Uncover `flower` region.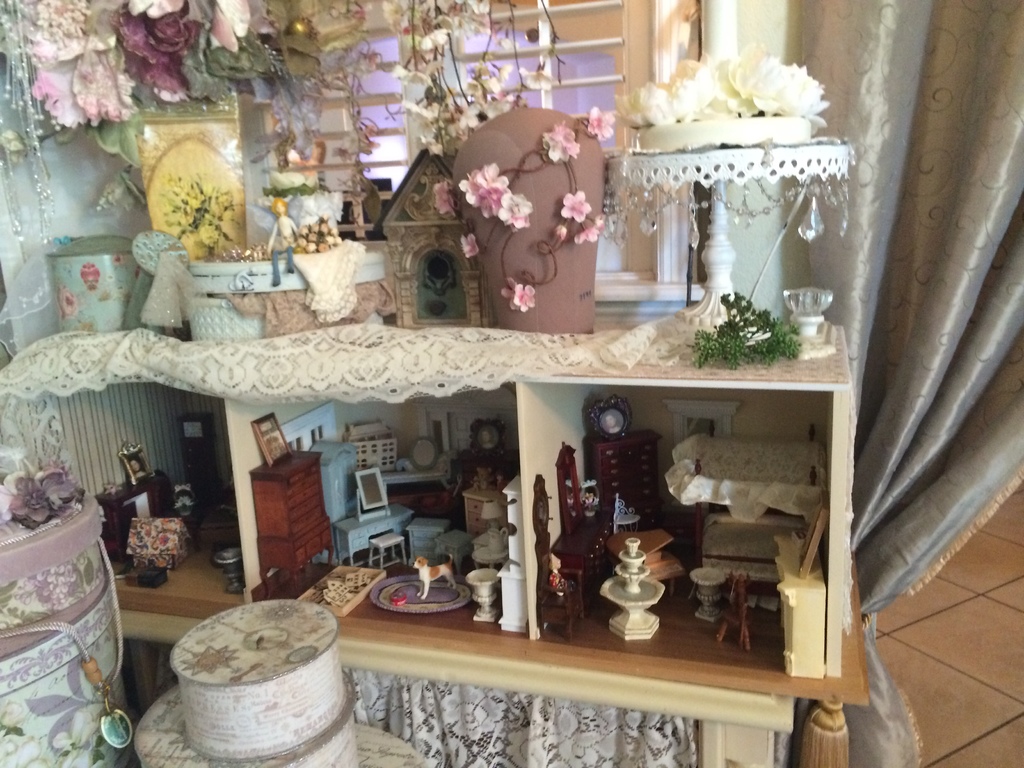
Uncovered: {"x1": 559, "y1": 189, "x2": 593, "y2": 225}.
